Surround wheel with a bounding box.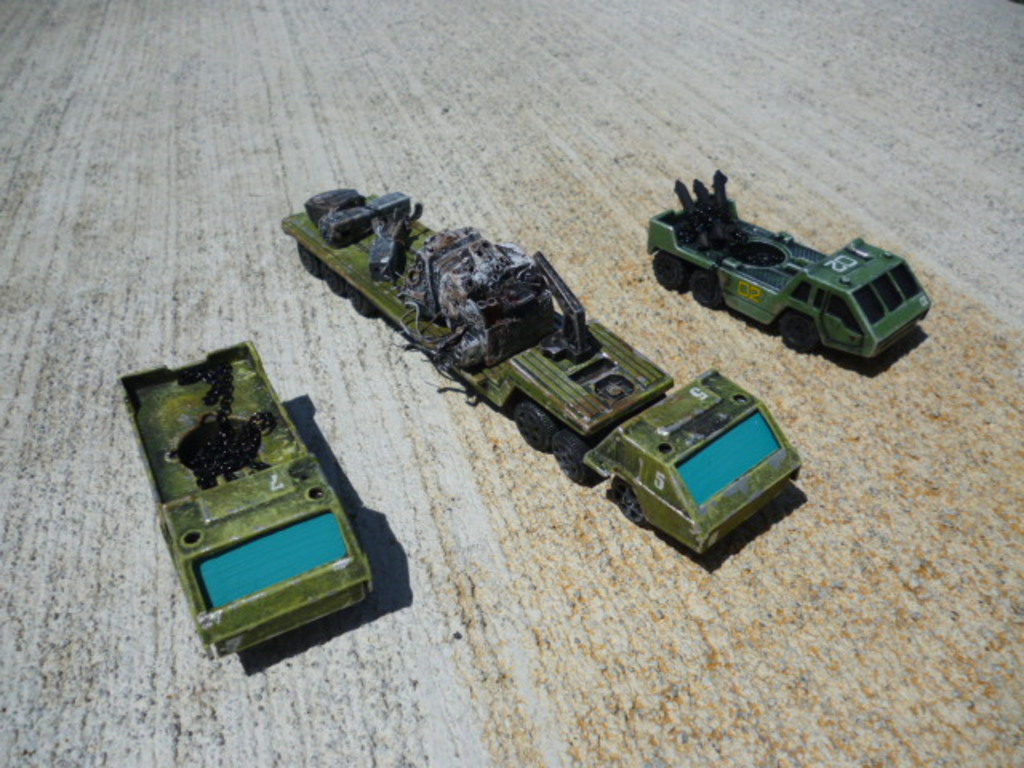
514:400:549:453.
